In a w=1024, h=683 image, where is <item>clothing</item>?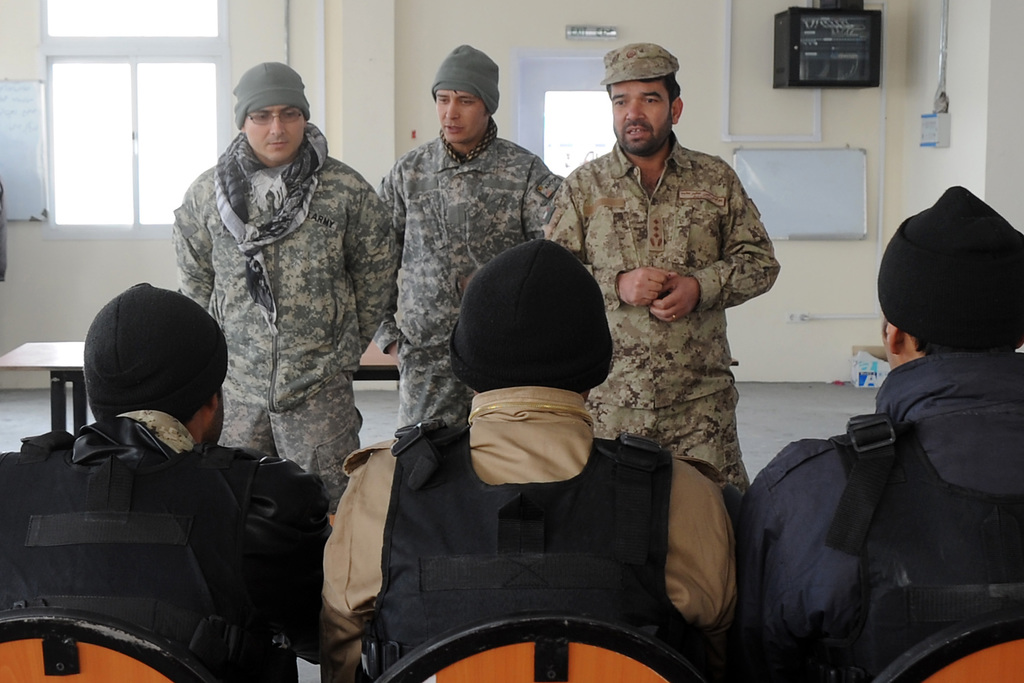
{"left": 0, "top": 409, "right": 325, "bottom": 682}.
